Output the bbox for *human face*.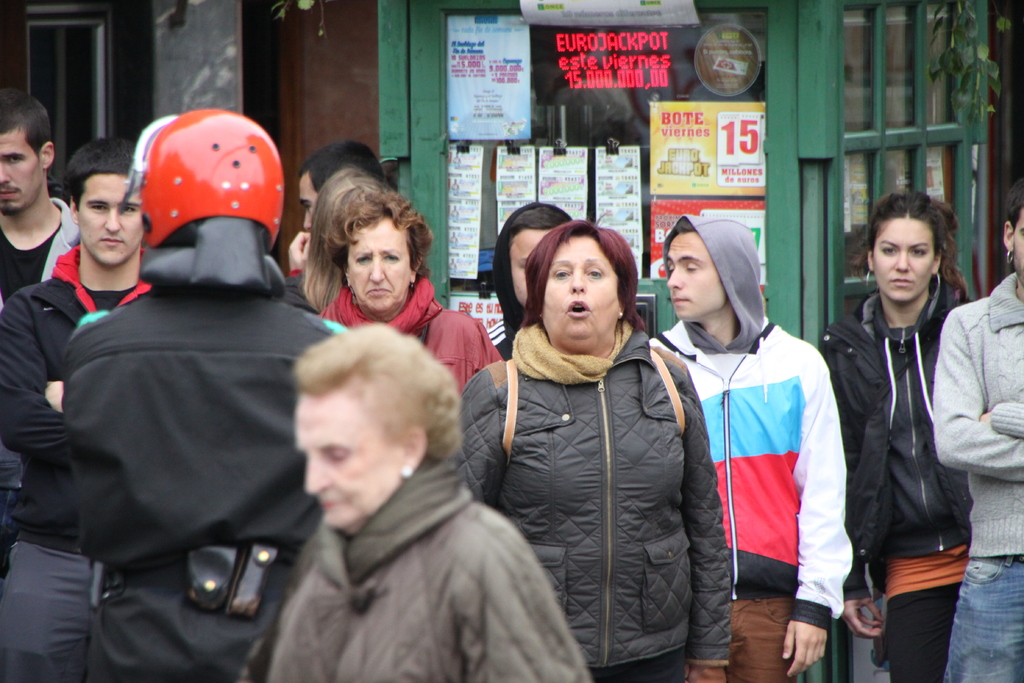
region(0, 133, 38, 216).
